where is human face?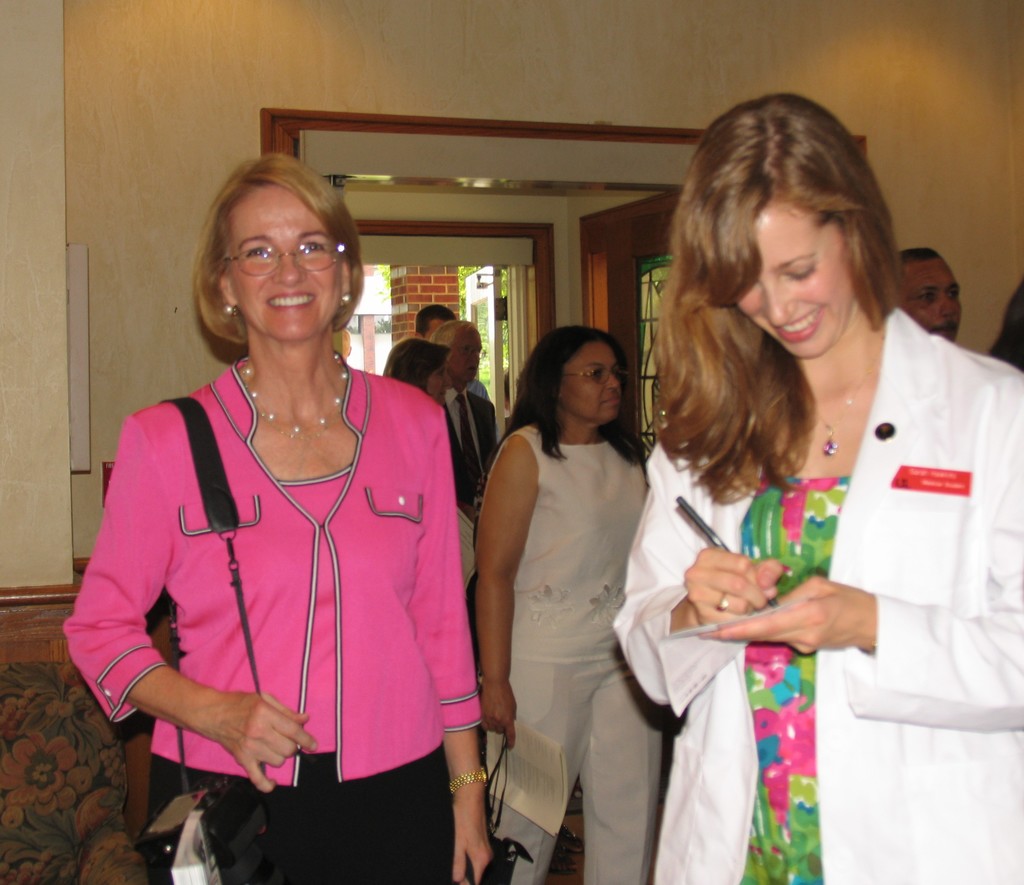
214/167/345/354.
